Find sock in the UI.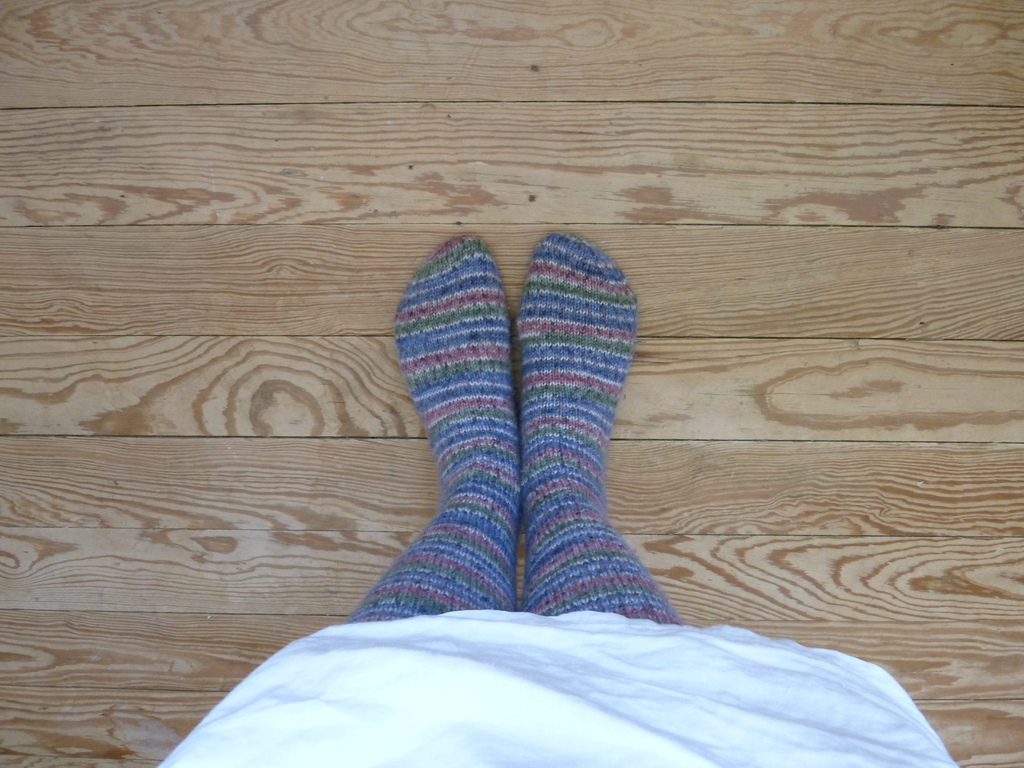
UI element at x1=514 y1=233 x2=680 y2=625.
